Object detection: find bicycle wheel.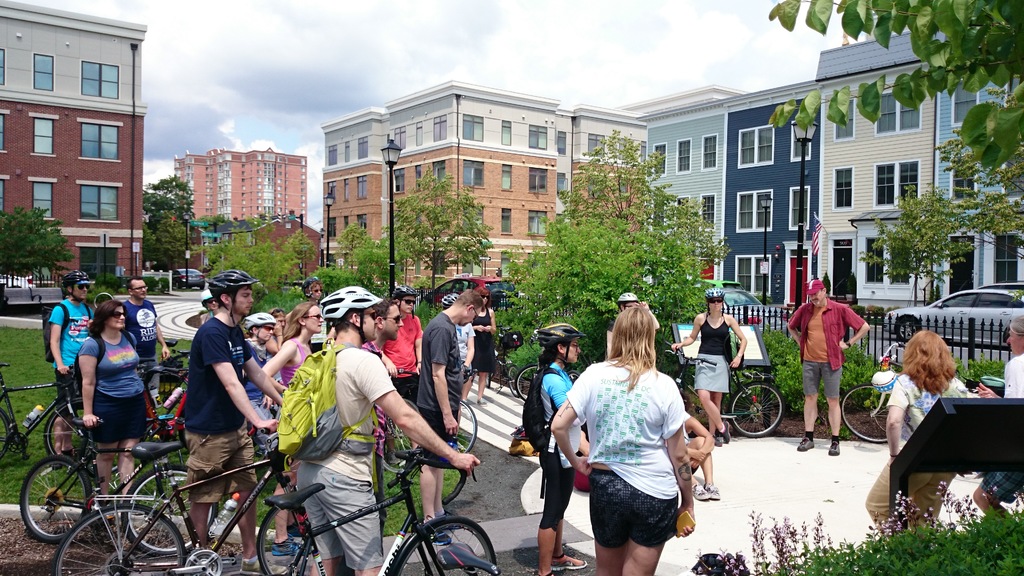
x1=670 y1=380 x2=709 y2=427.
